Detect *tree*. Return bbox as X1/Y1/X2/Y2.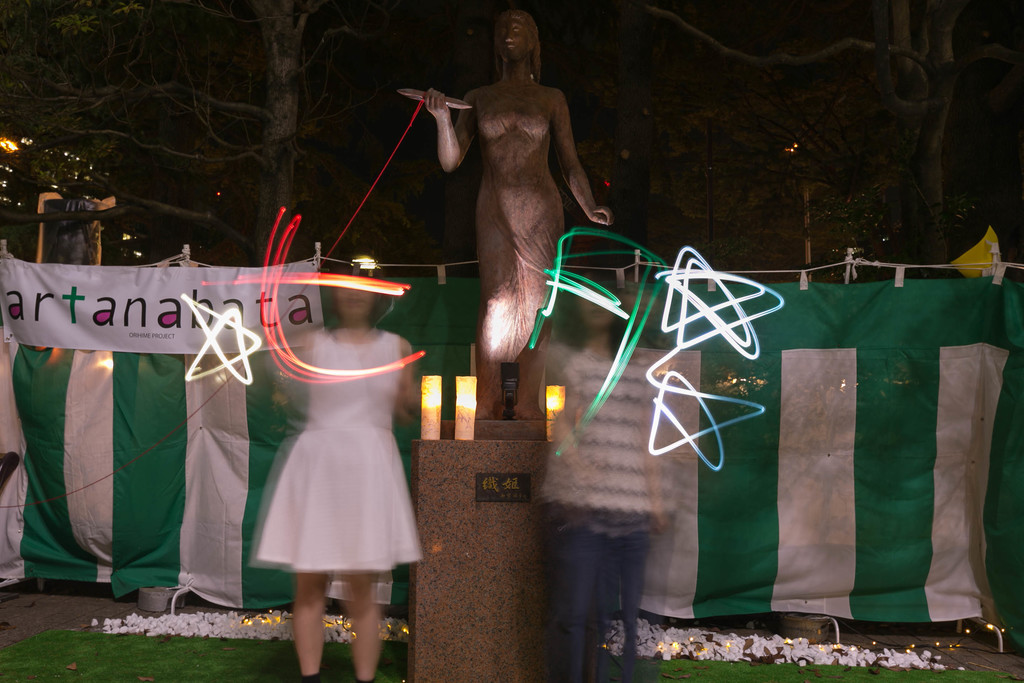
876/0/950/281.
